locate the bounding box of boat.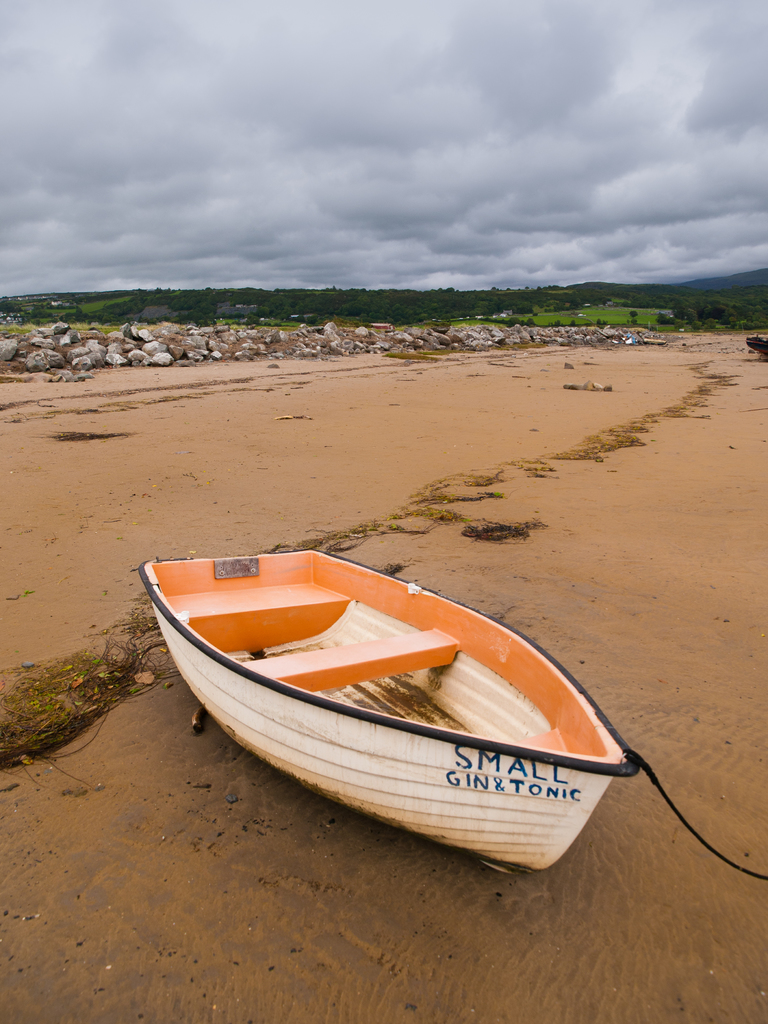
Bounding box: left=108, top=525, right=726, bottom=845.
